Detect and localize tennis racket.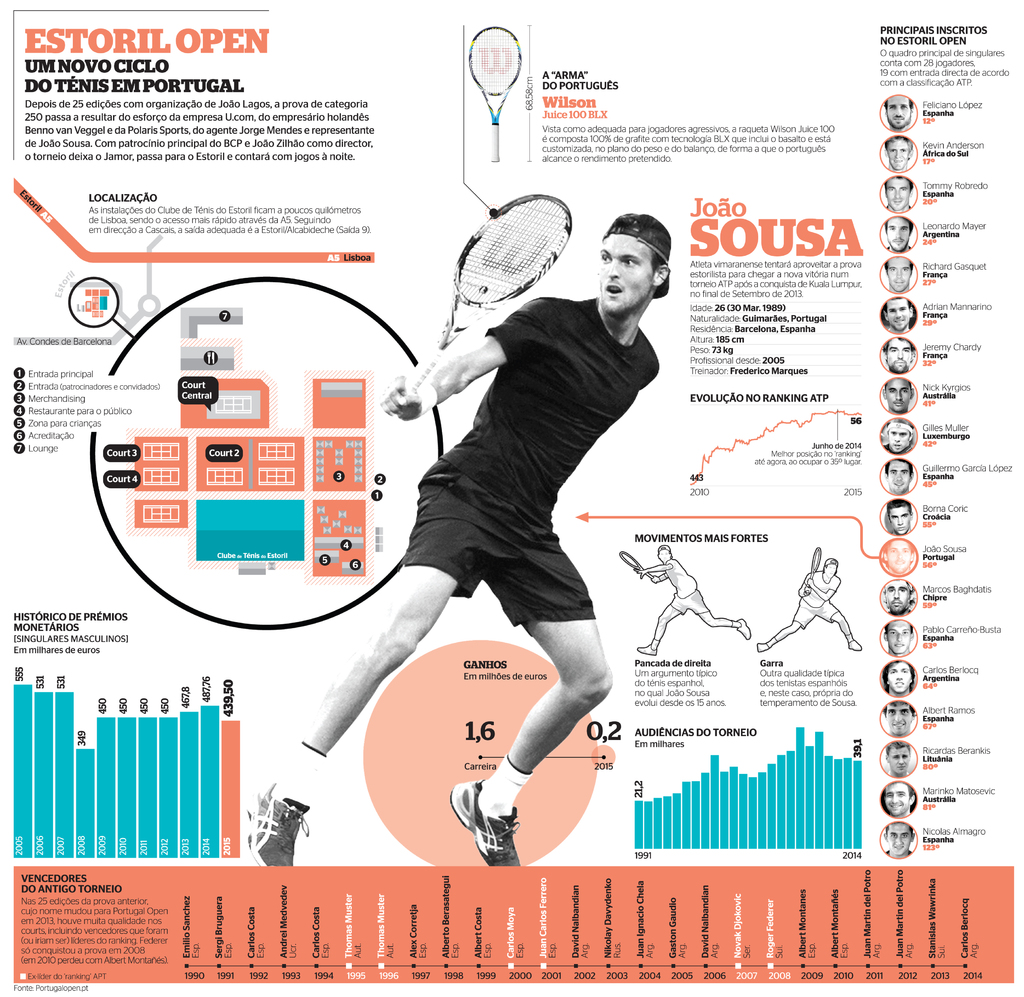
Localized at (left=804, top=547, right=823, bottom=593).
